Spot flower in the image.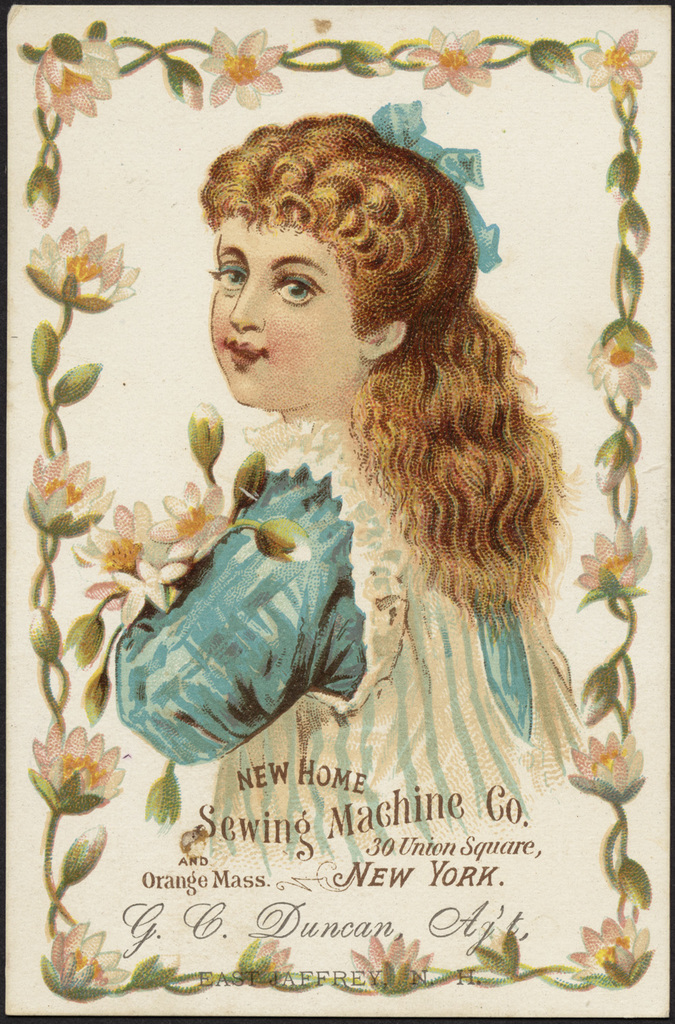
flower found at 42/920/130/994.
